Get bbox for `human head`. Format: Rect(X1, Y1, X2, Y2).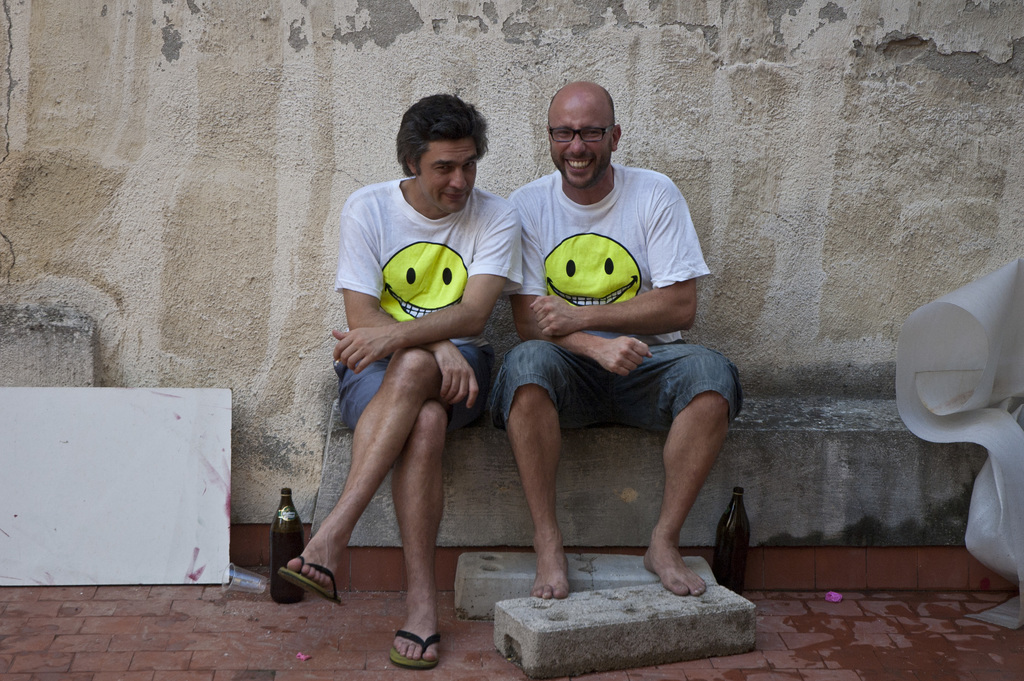
Rect(545, 78, 623, 188).
